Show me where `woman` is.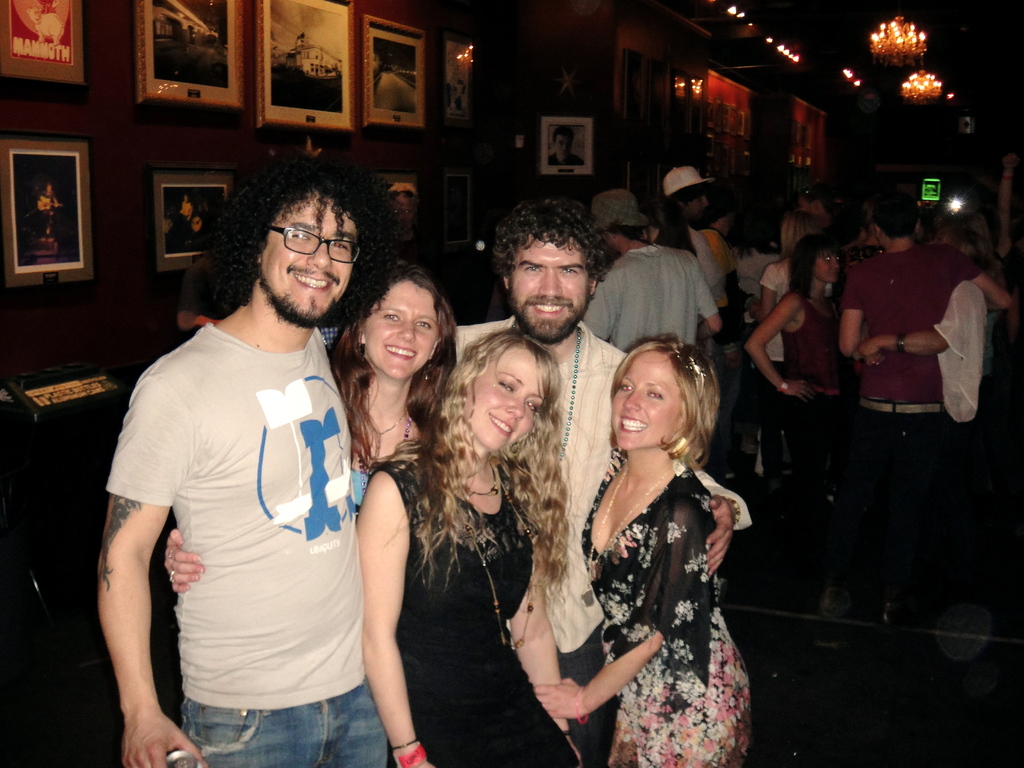
`woman` is at [left=359, top=329, right=580, bottom=767].
